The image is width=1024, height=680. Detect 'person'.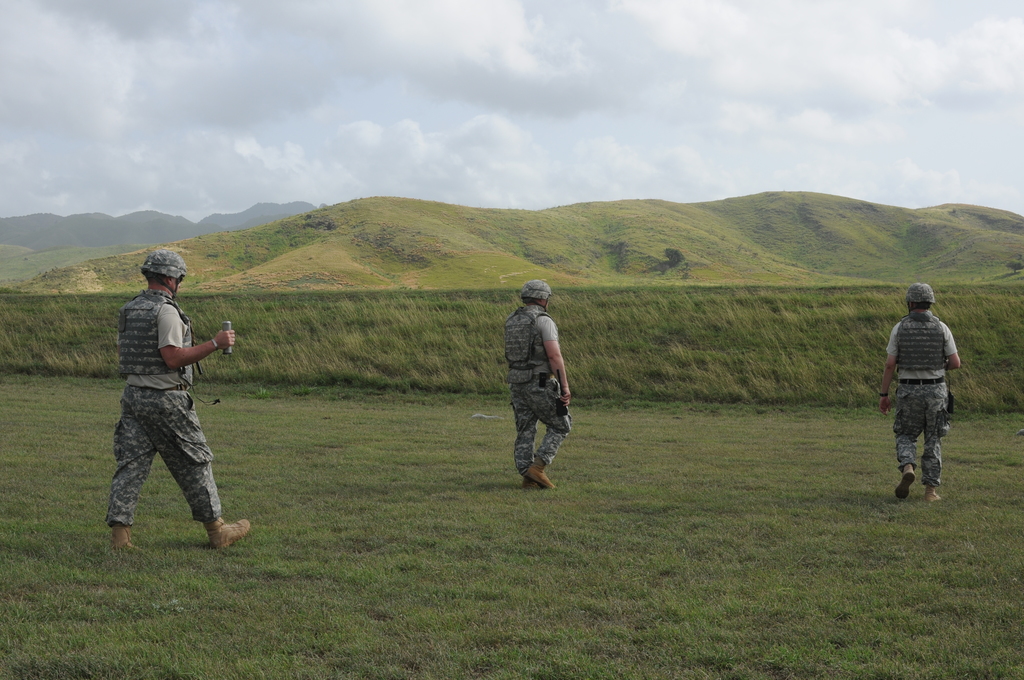
Detection: detection(504, 281, 575, 487).
